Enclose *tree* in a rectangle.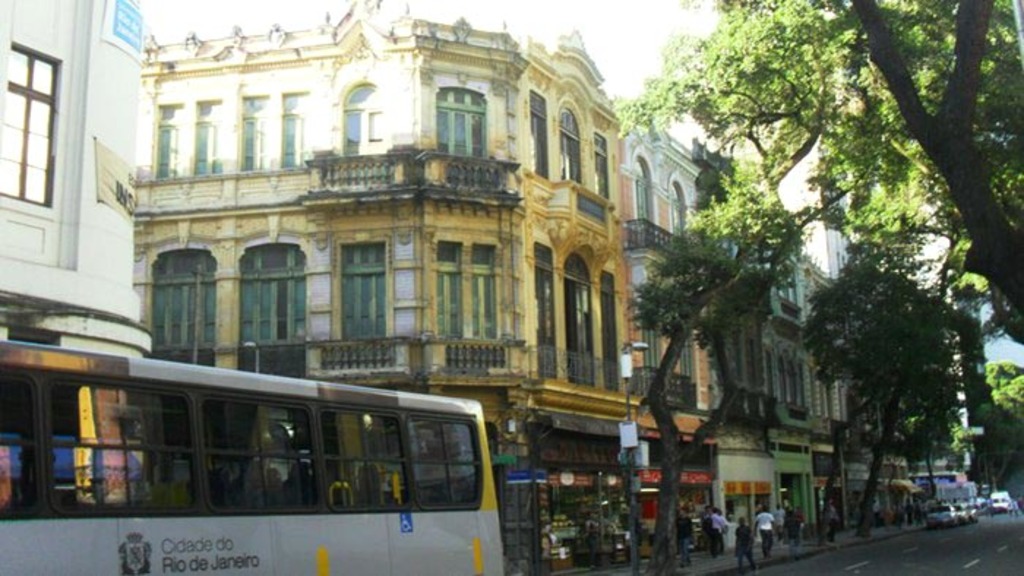
pyautogui.locateOnScreen(983, 363, 1023, 488).
